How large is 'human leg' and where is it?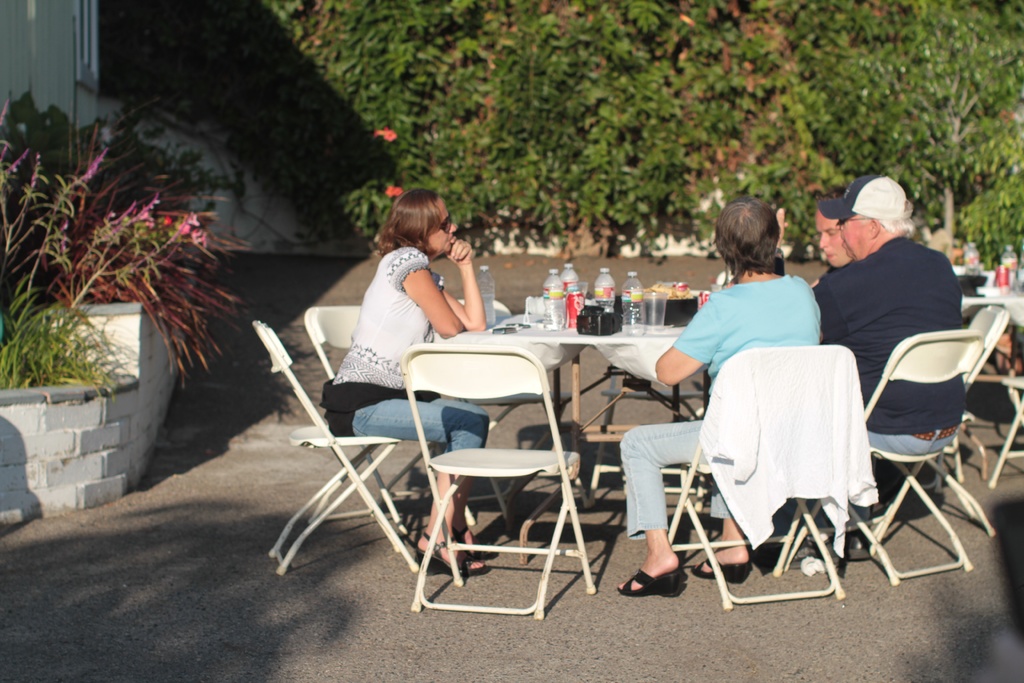
Bounding box: [x1=327, y1=398, x2=493, y2=575].
